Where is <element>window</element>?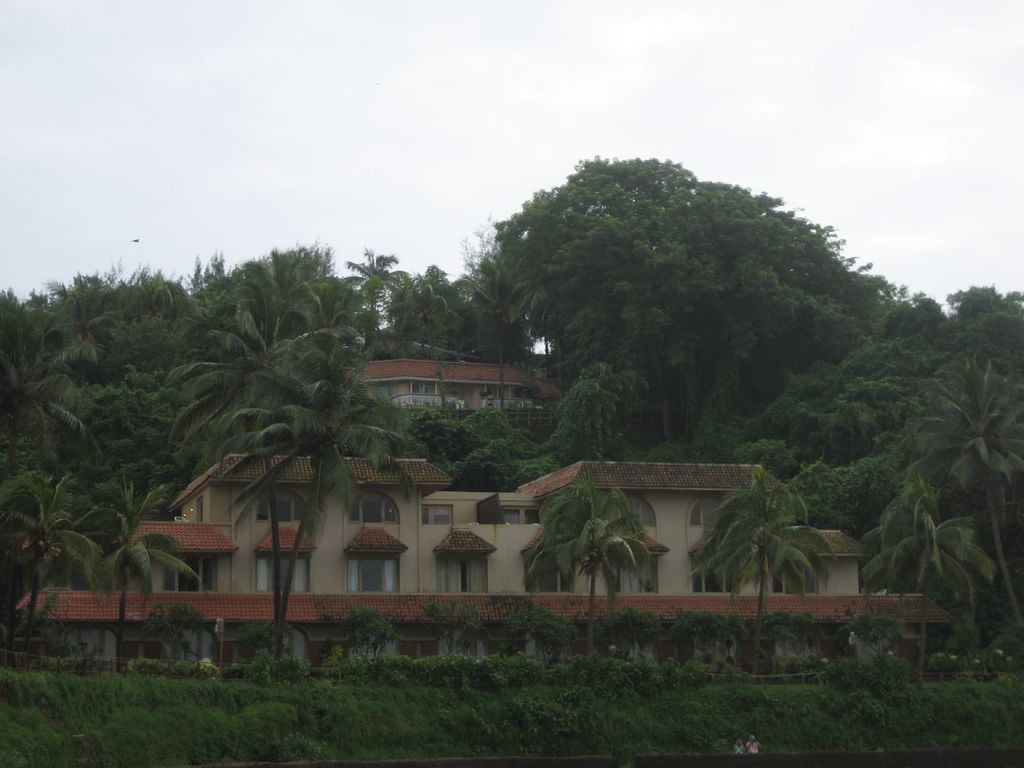
[x1=348, y1=556, x2=404, y2=595].
